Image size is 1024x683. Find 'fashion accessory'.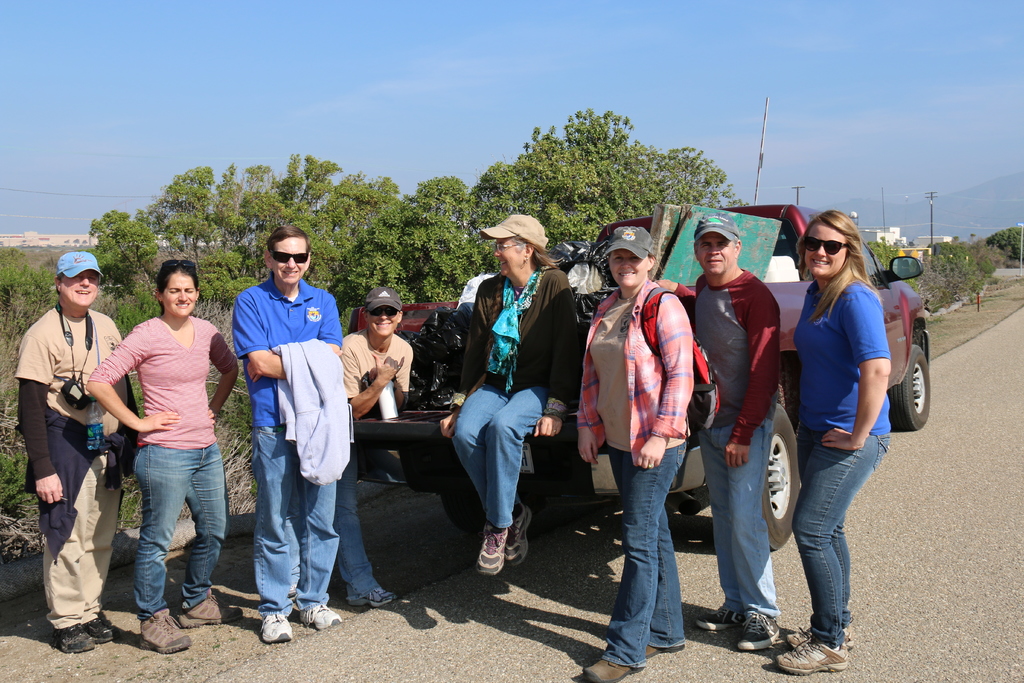
[x1=479, y1=215, x2=548, y2=249].
